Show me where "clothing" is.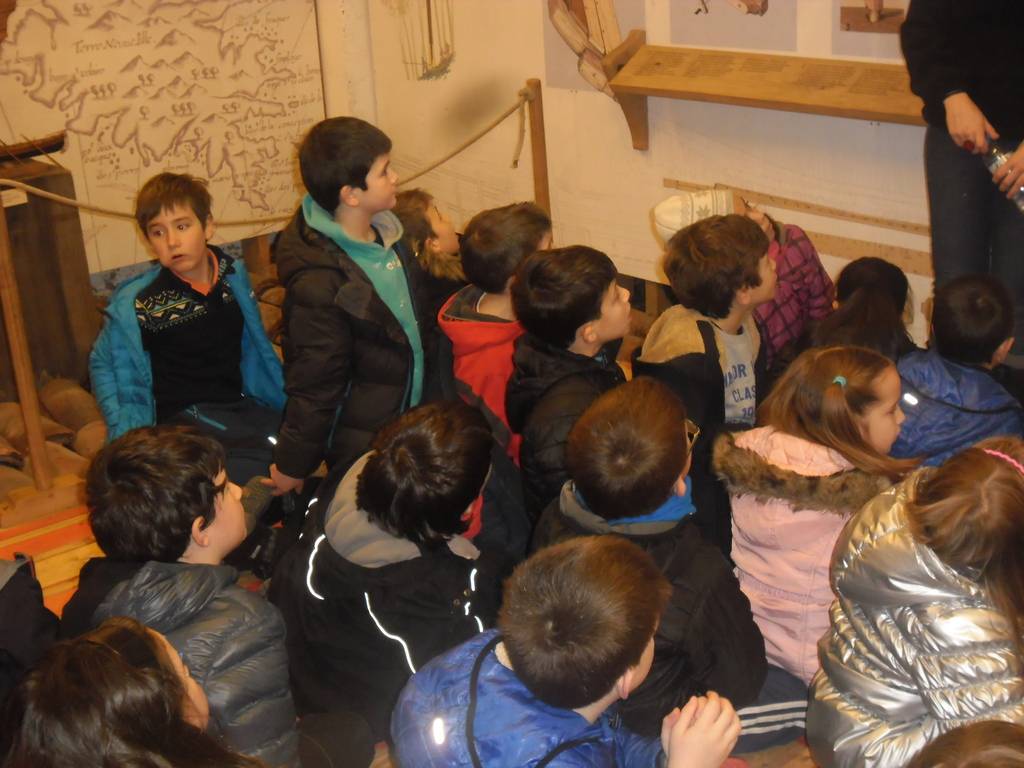
"clothing" is at (285, 424, 495, 767).
